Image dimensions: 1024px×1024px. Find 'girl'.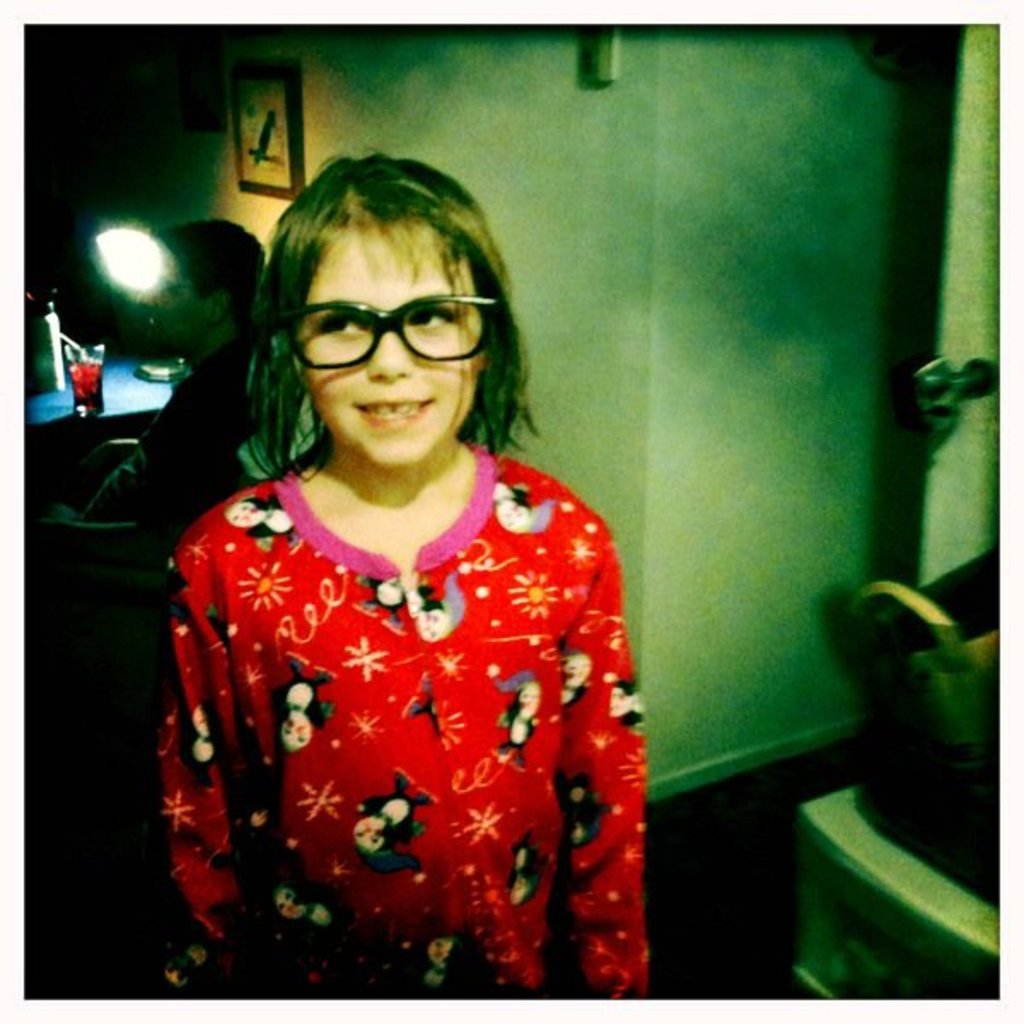
BBox(155, 142, 647, 1007).
